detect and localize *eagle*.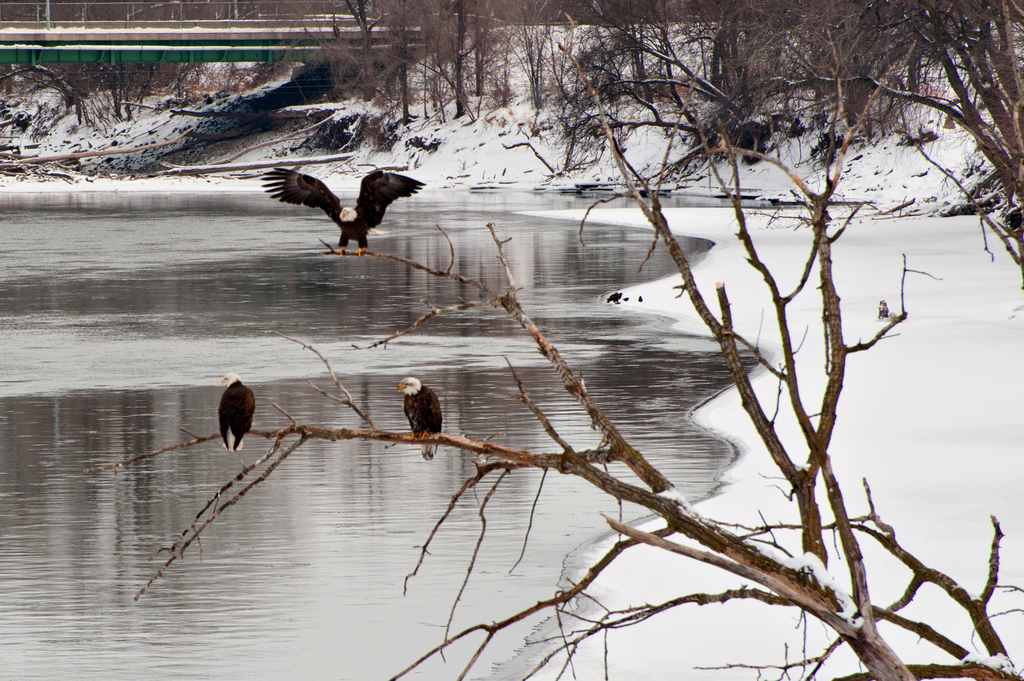
Localized at select_region(216, 368, 258, 458).
